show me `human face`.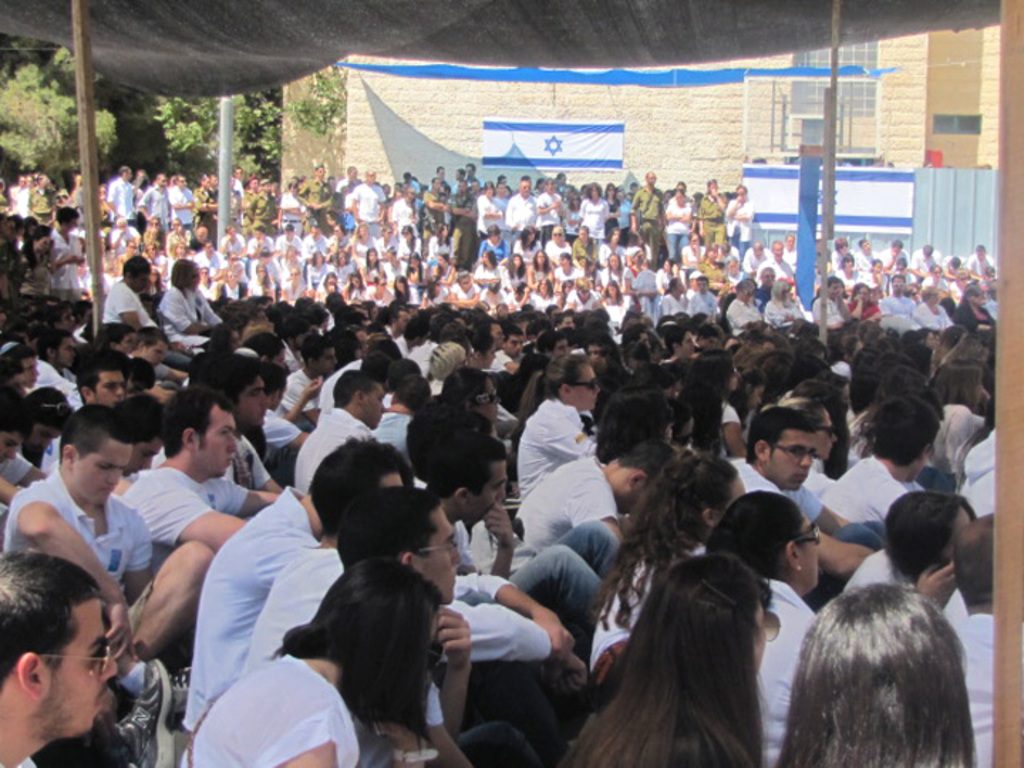
`human face` is here: bbox(238, 381, 269, 432).
